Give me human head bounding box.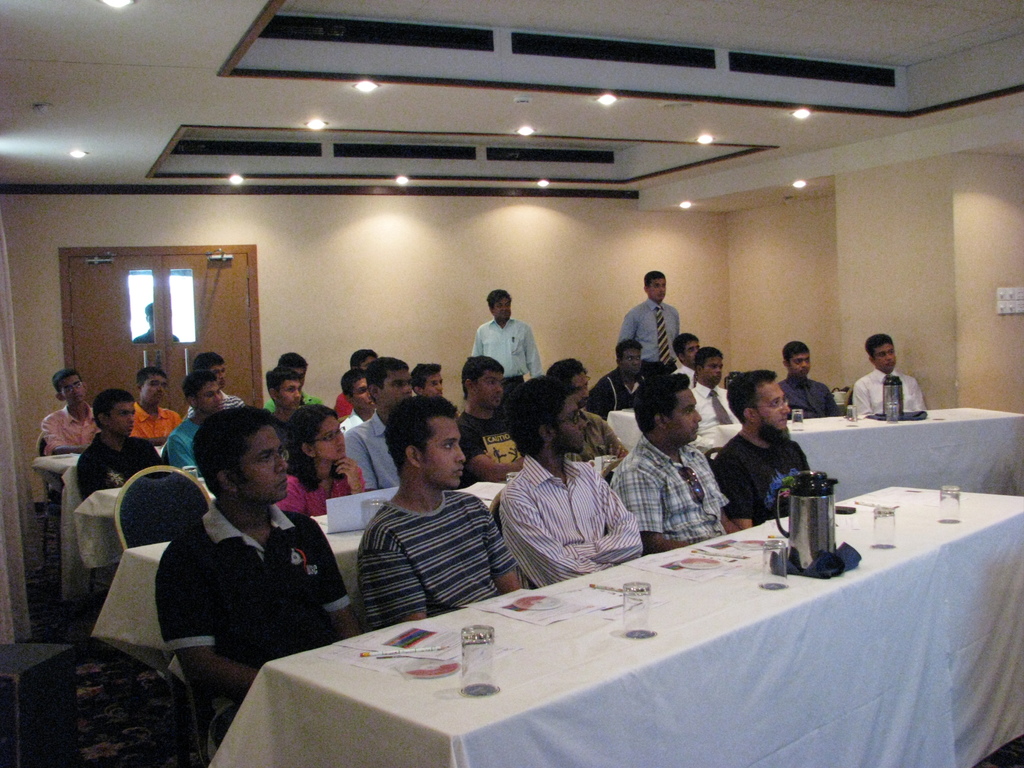
l=460, t=358, r=505, b=409.
